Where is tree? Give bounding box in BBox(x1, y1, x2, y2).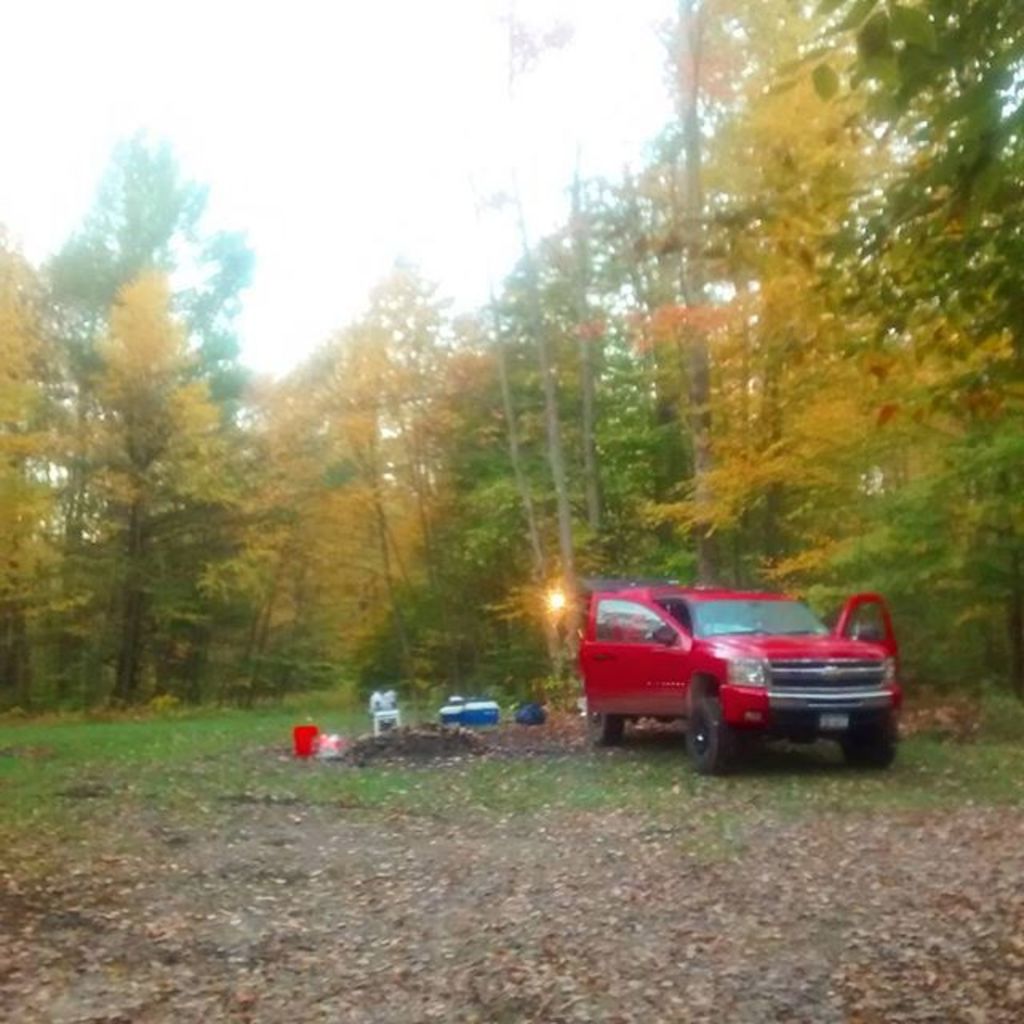
BBox(27, 138, 296, 755).
